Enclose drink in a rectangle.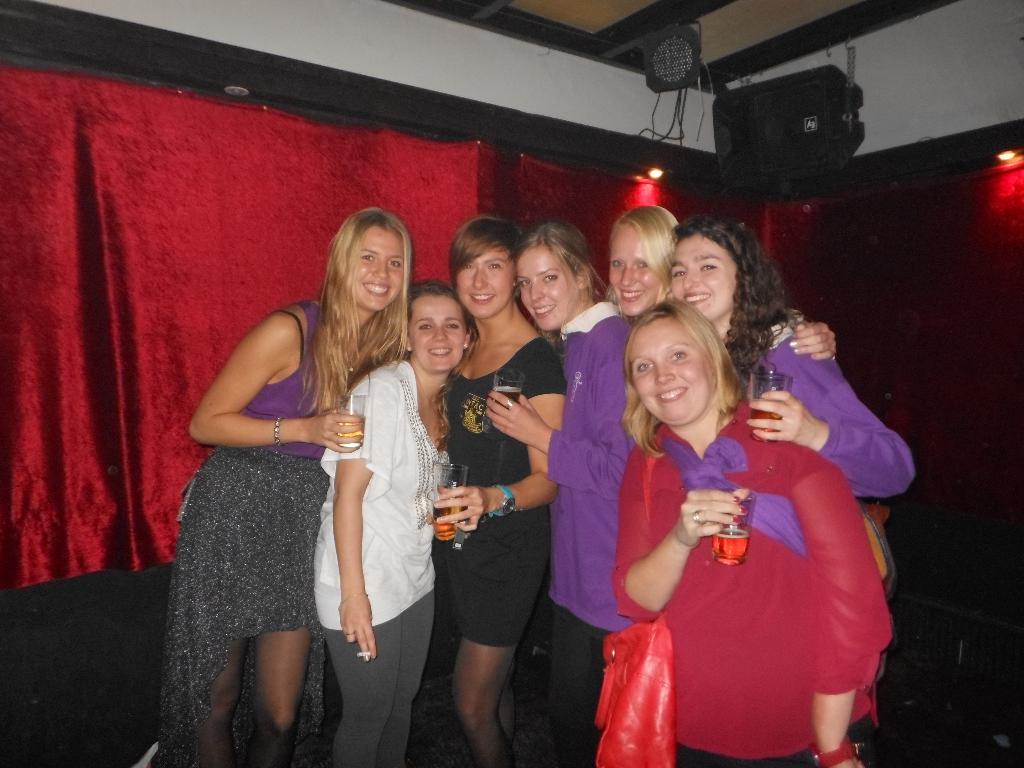
detection(335, 412, 366, 447).
